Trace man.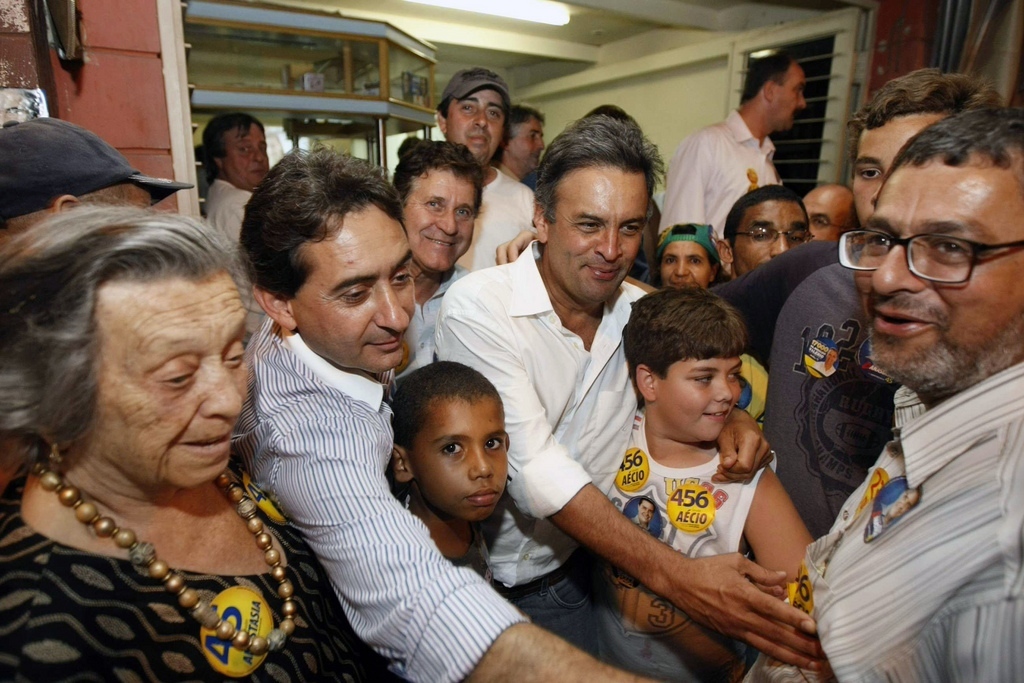
Traced to x1=498, y1=102, x2=546, y2=187.
